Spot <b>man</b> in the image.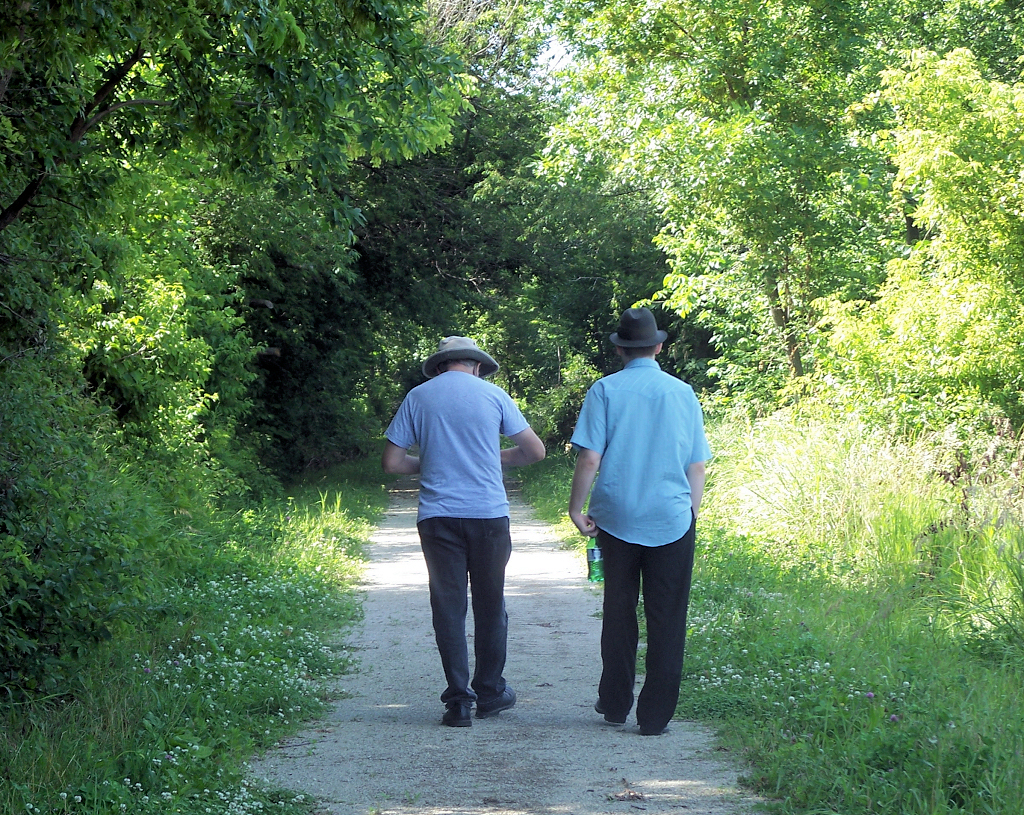
<b>man</b> found at (383, 336, 548, 730).
